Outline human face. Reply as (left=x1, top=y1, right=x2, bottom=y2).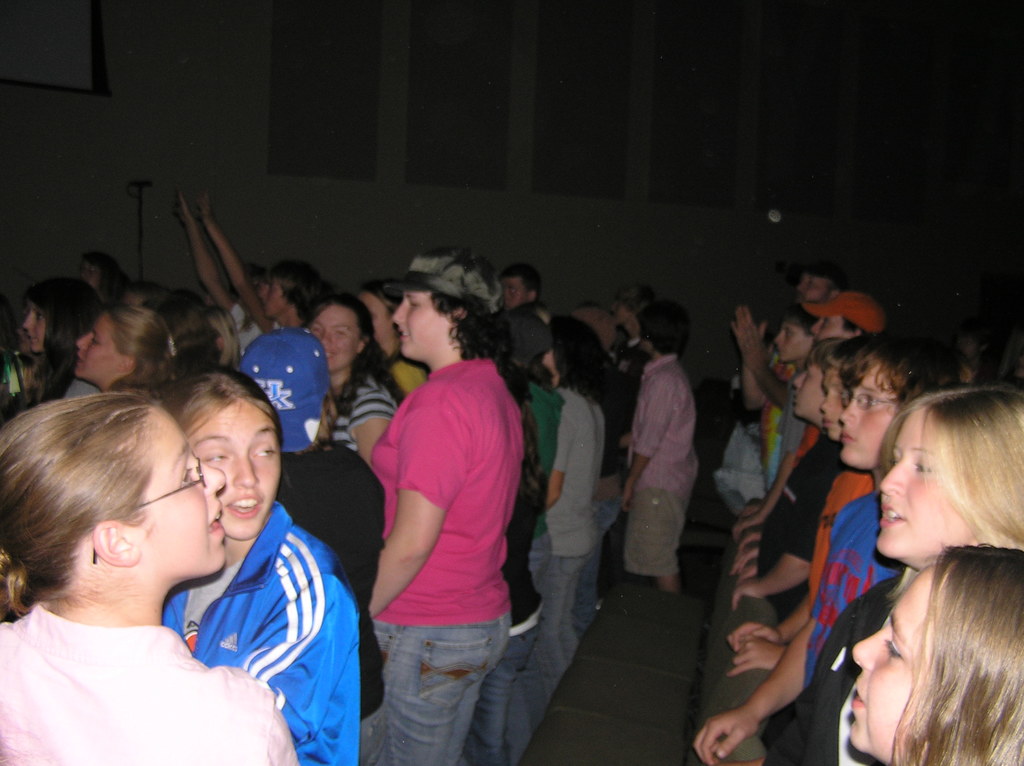
(left=308, top=307, right=360, bottom=374).
